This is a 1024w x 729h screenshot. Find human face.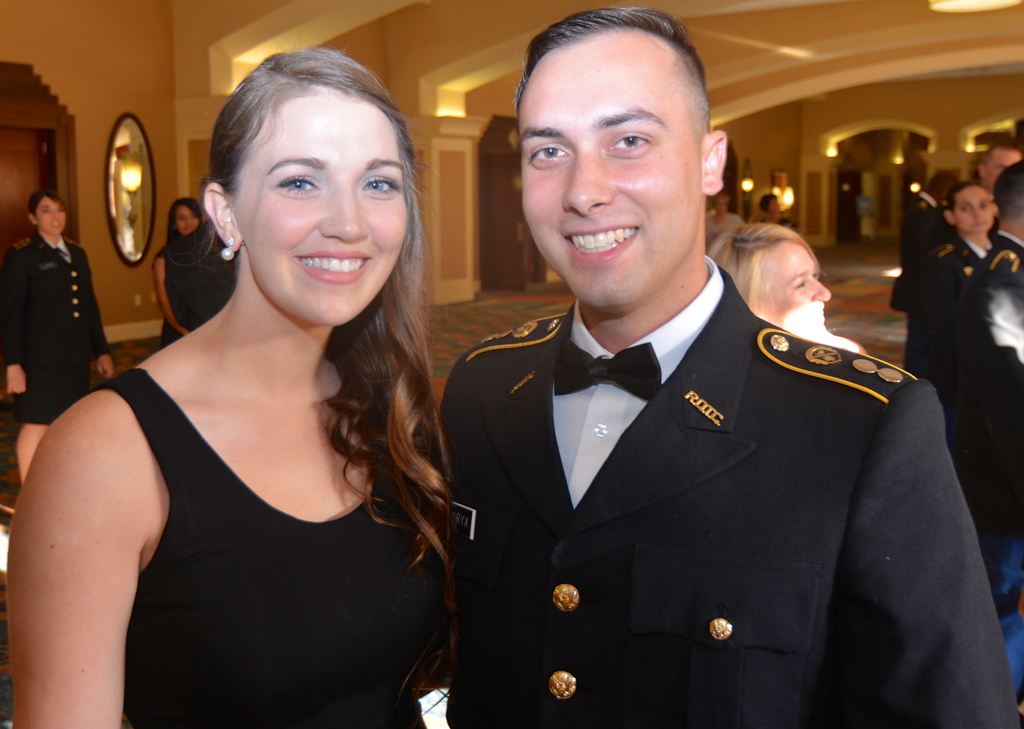
Bounding box: rect(235, 90, 407, 324).
